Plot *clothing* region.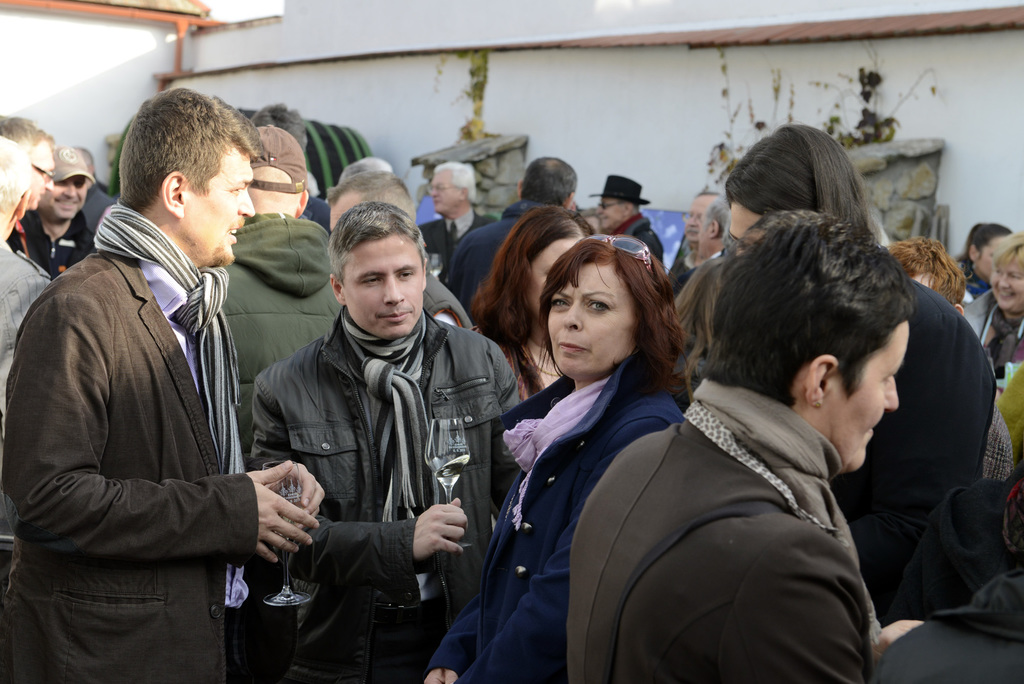
Plotted at (198,207,348,476).
